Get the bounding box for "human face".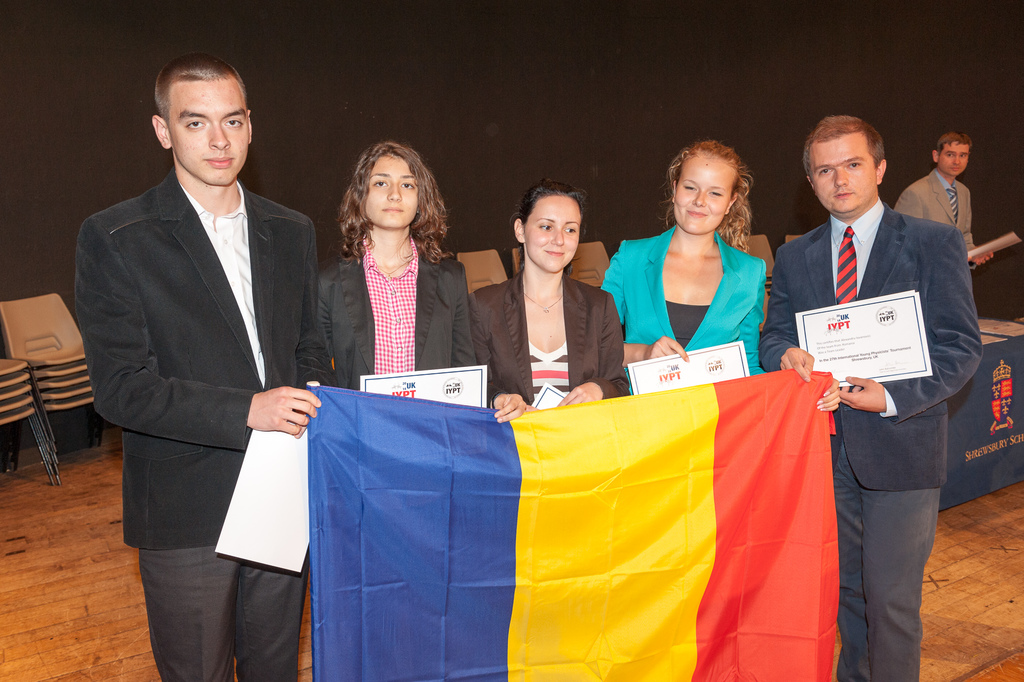
(671, 146, 737, 240).
